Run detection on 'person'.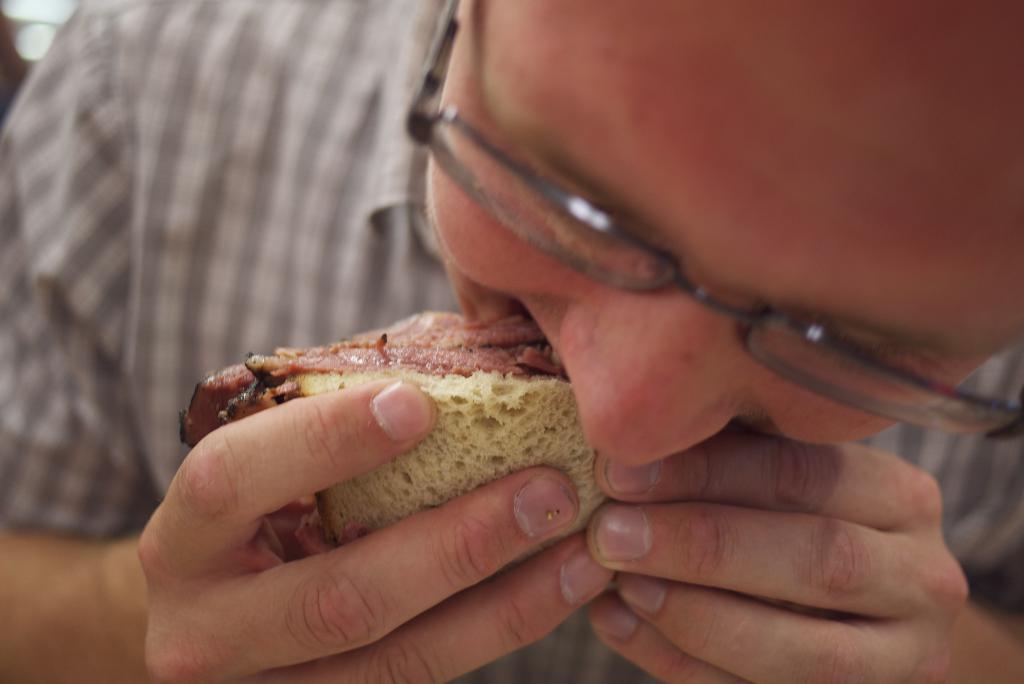
Result: left=0, top=0, right=1023, bottom=683.
